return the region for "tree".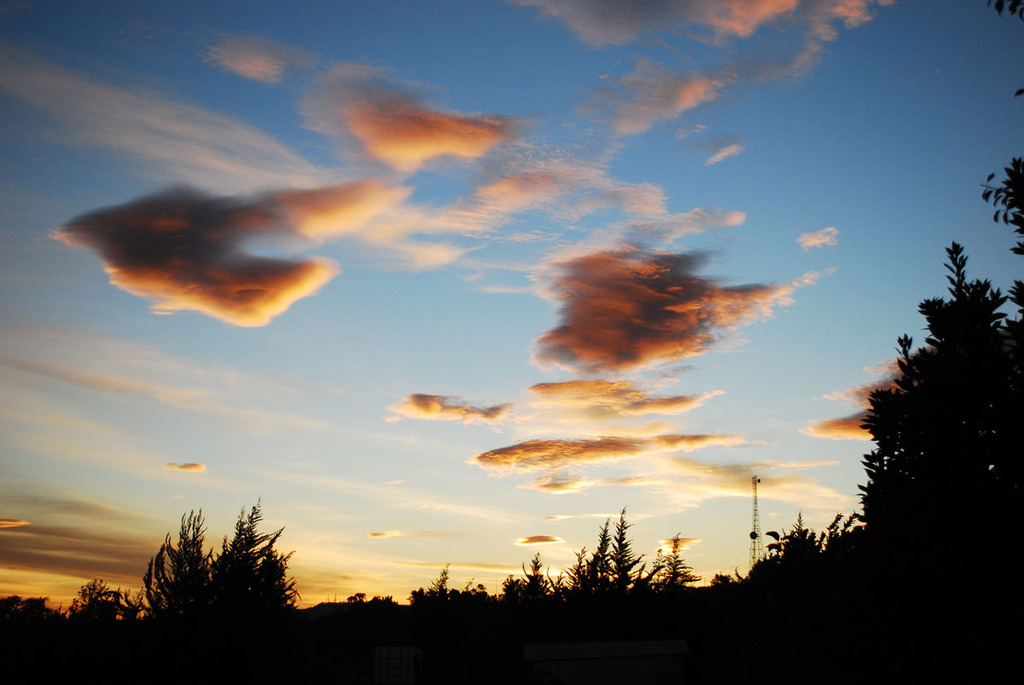
<box>137,511,212,668</box>.
